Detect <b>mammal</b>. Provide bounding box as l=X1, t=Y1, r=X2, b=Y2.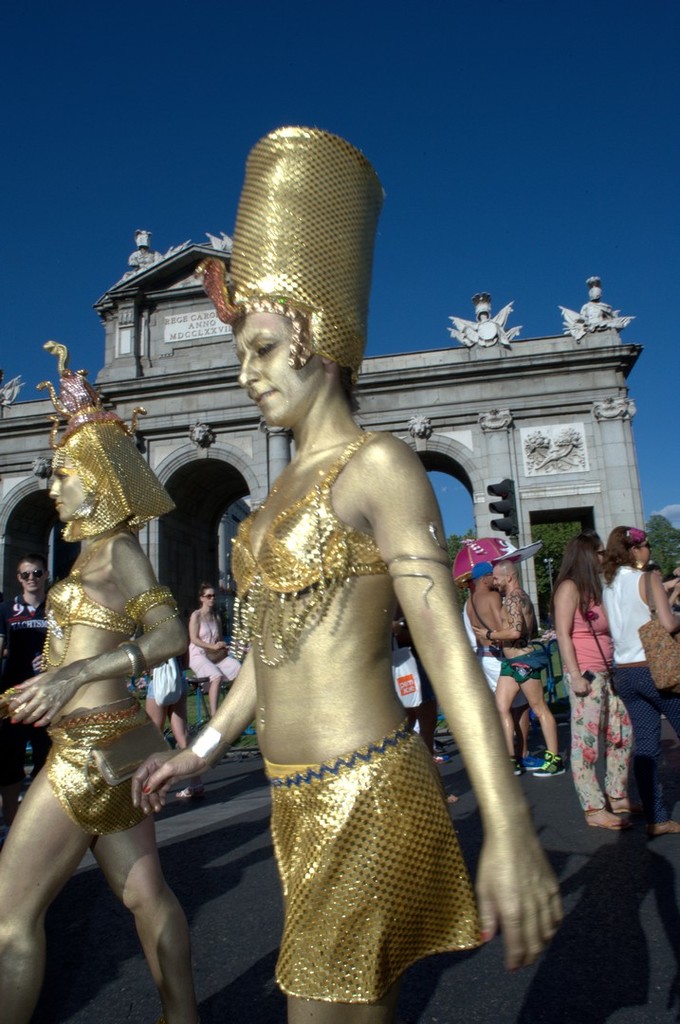
l=188, t=586, r=242, b=714.
